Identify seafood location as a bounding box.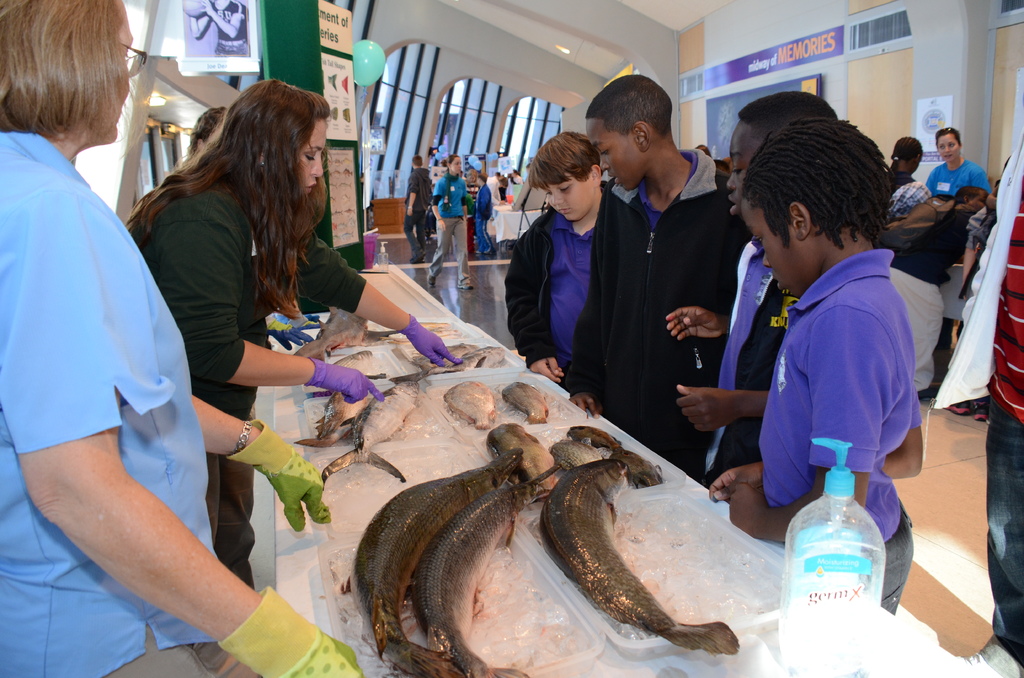
(411,481,547,677).
